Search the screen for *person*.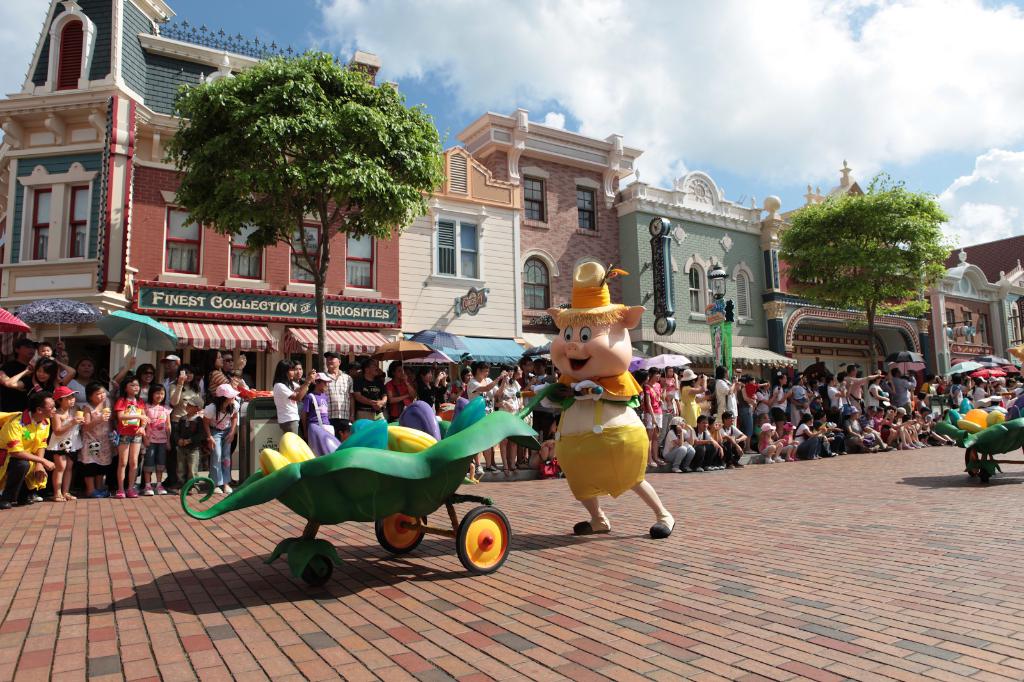
Found at bbox=(538, 360, 547, 383).
